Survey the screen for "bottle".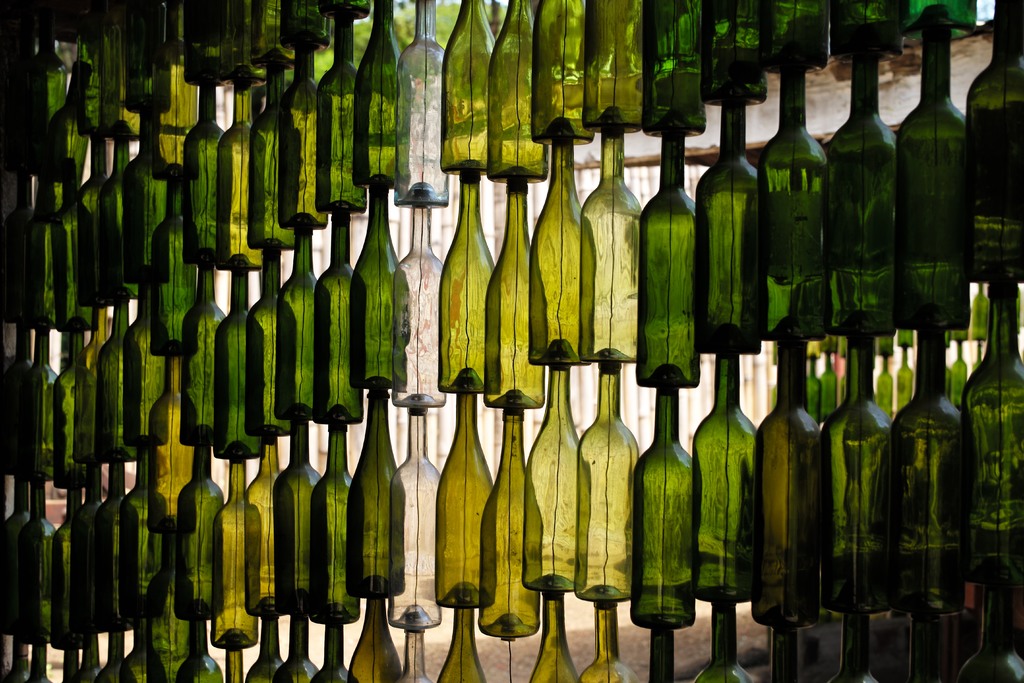
Survey found: crop(111, 106, 180, 293).
